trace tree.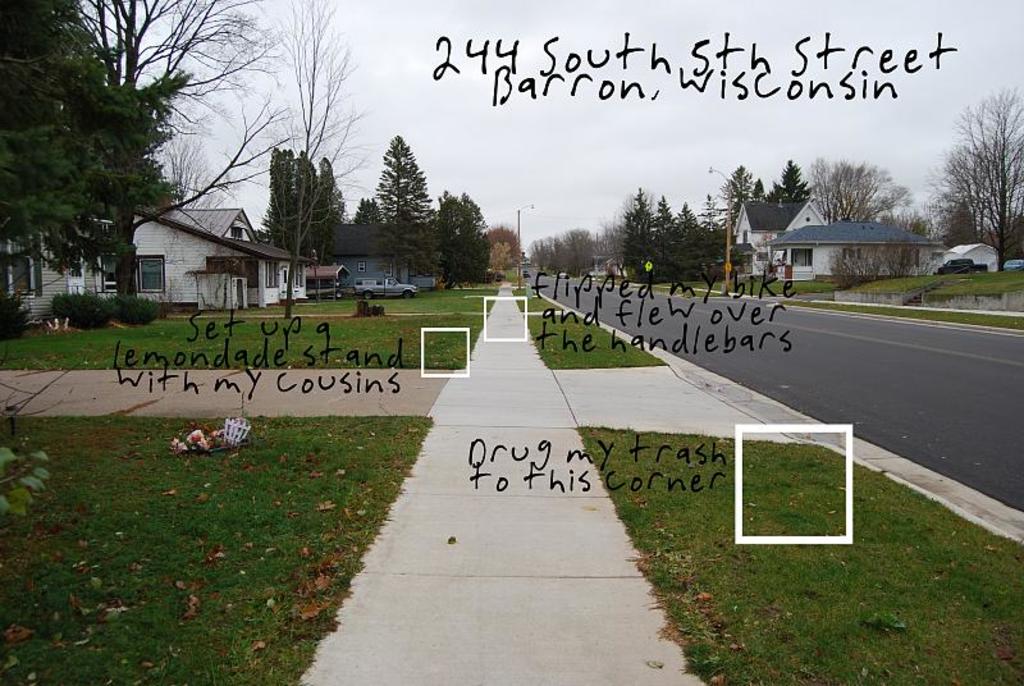
Traced to 0, 0, 193, 320.
